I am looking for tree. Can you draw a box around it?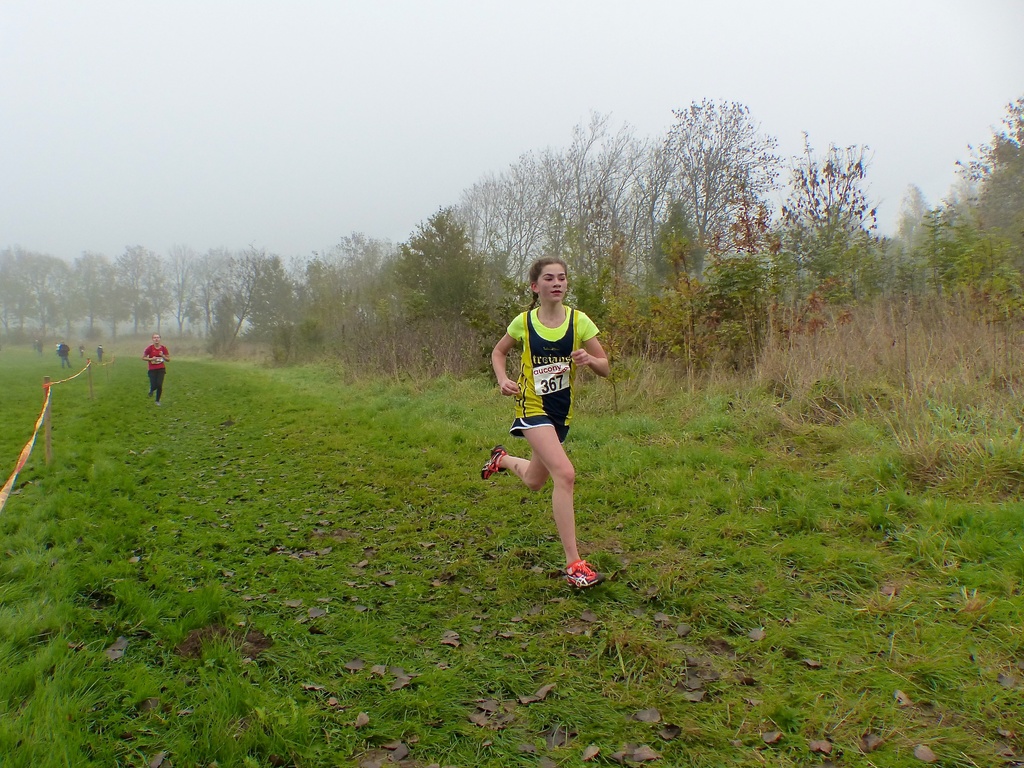
Sure, the bounding box is box(790, 151, 905, 314).
